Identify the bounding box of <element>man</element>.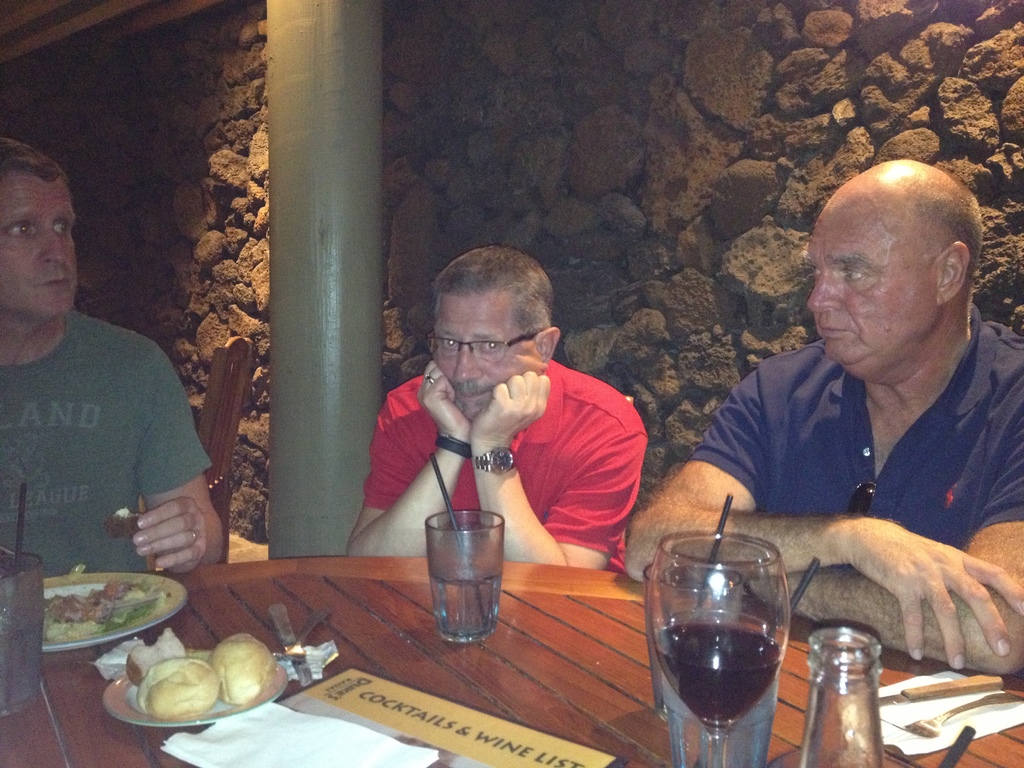
crop(621, 163, 1023, 675).
